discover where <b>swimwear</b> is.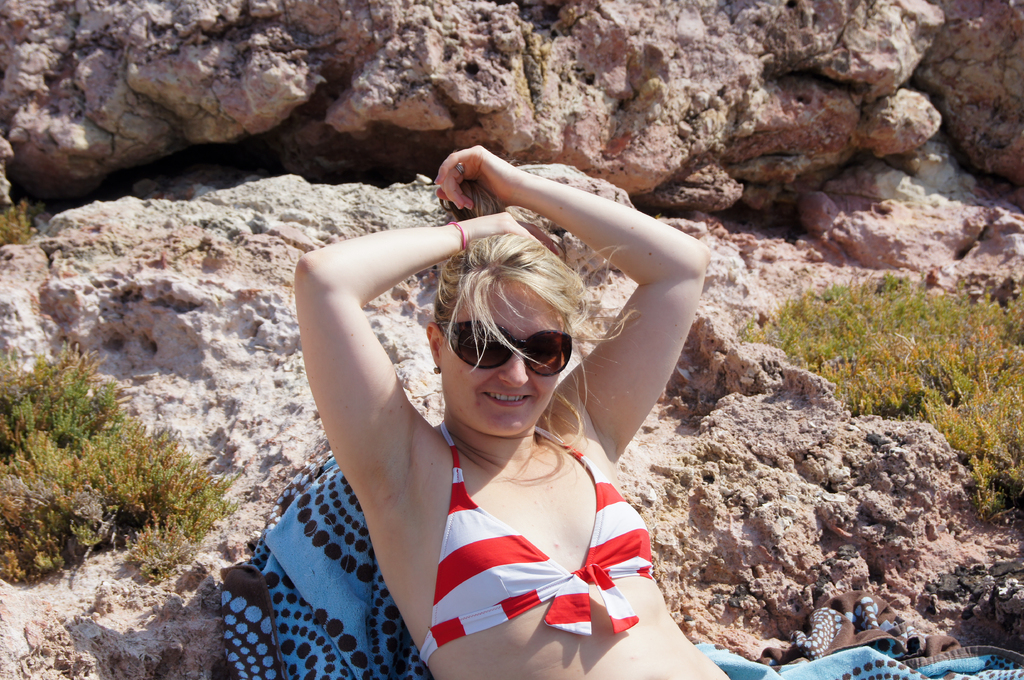
Discovered at [413, 415, 664, 667].
